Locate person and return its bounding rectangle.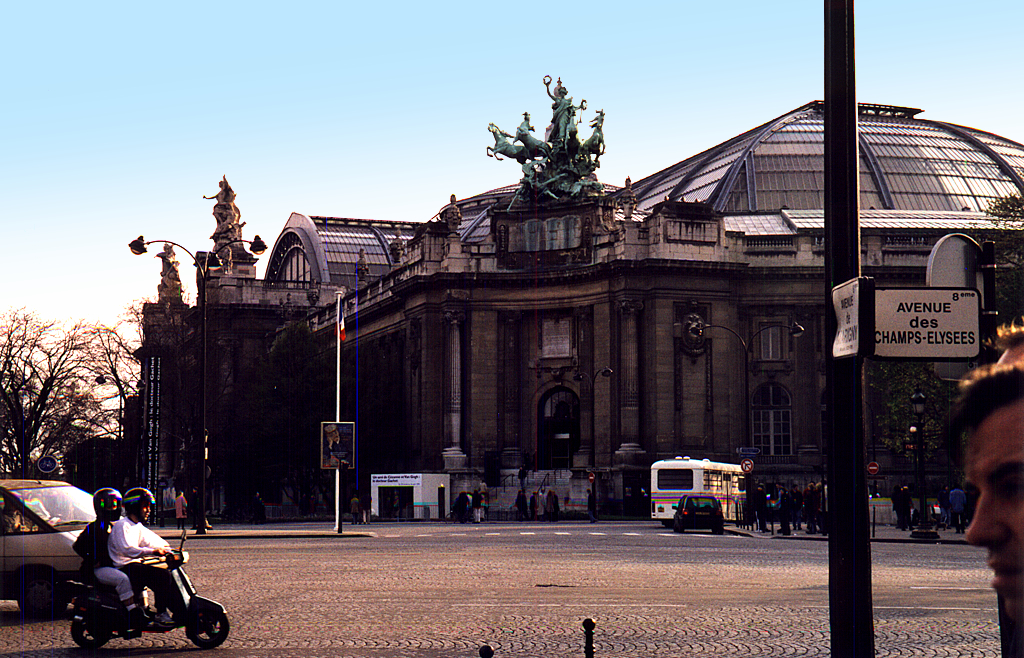
select_region(110, 485, 184, 620).
